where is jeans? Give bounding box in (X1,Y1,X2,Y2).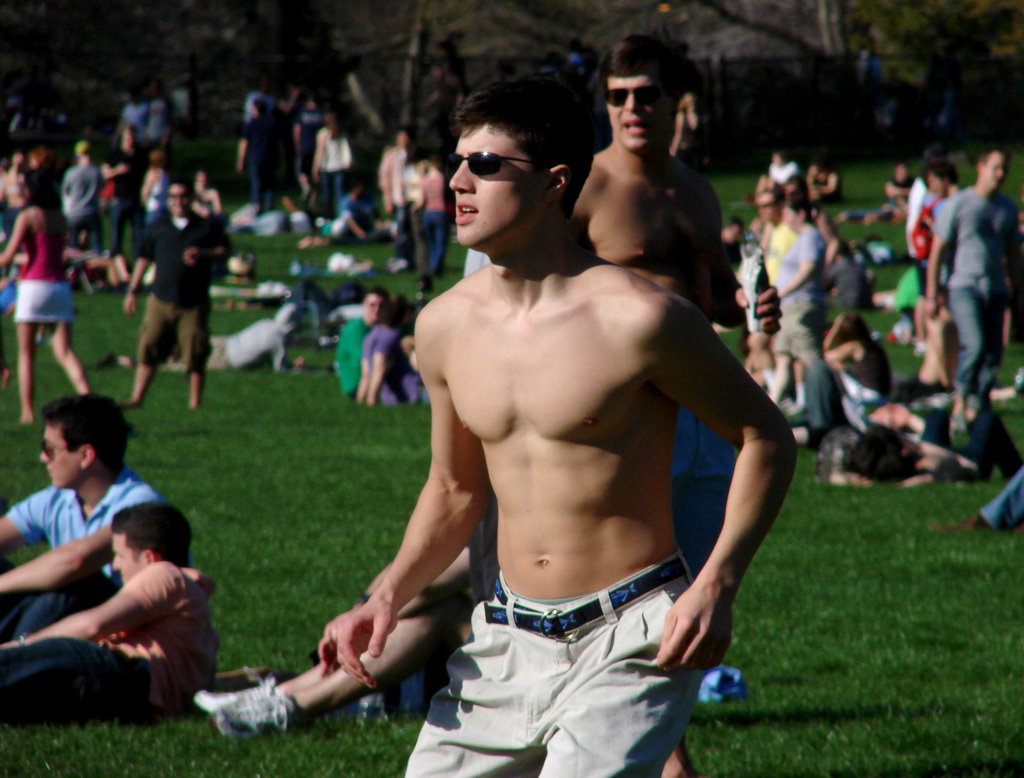
(13,279,77,318).
